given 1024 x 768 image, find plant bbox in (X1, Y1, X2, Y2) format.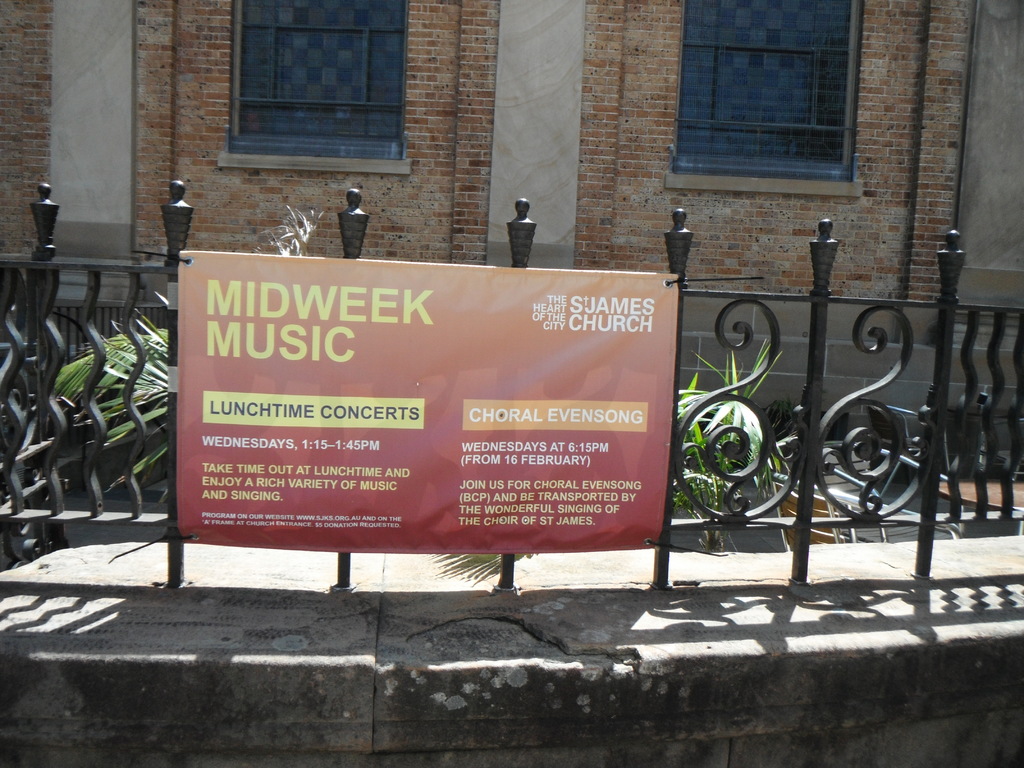
(670, 342, 801, 511).
